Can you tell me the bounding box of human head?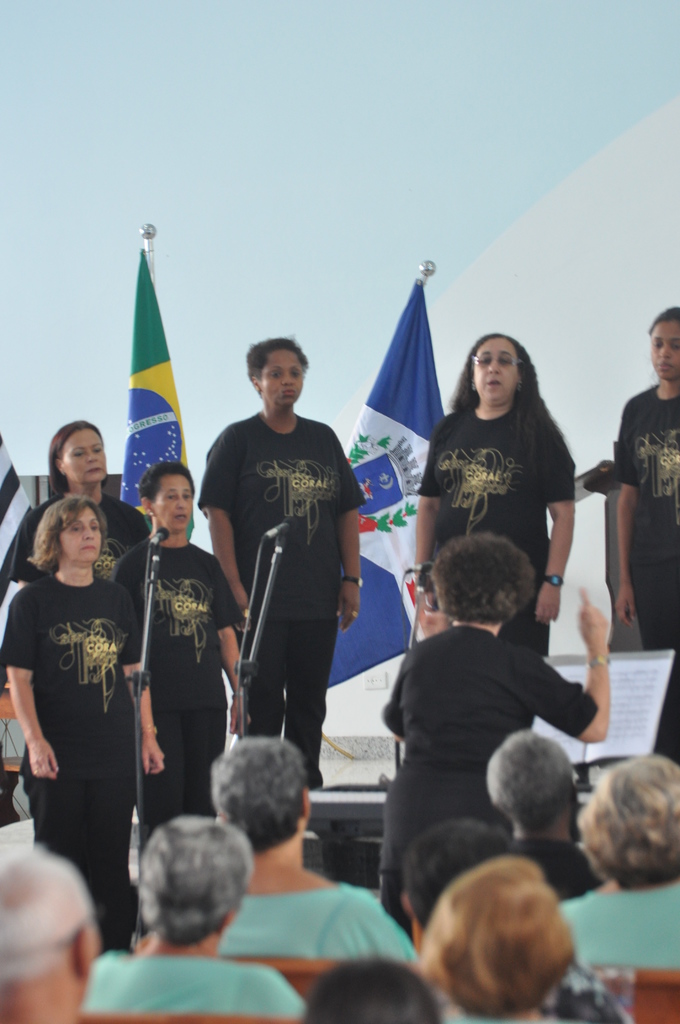
Rect(482, 724, 581, 834).
